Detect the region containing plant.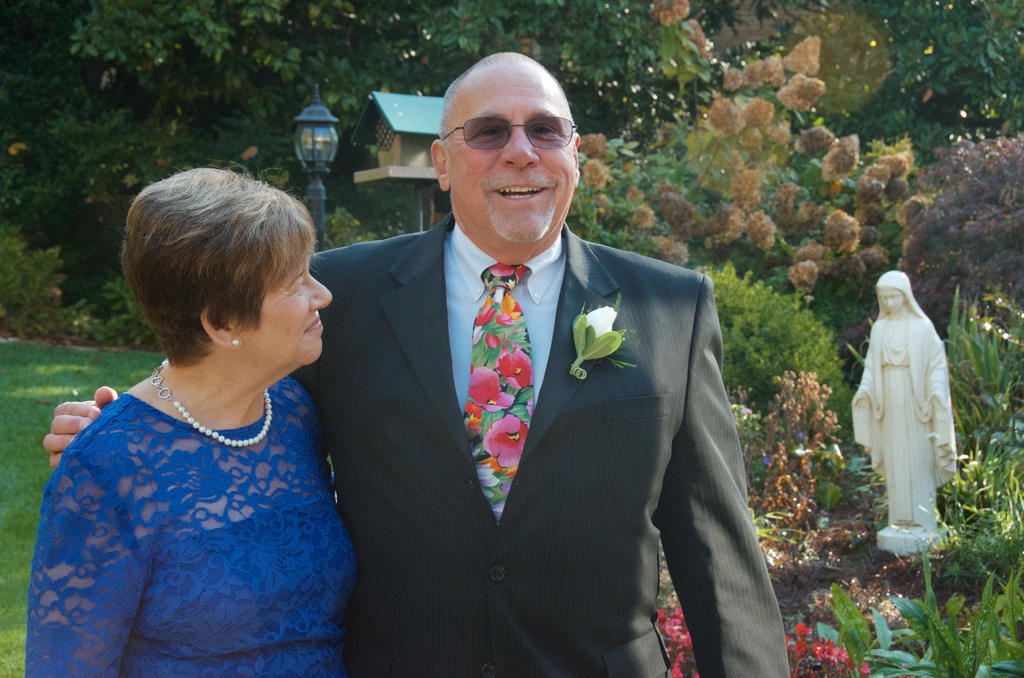
select_region(821, 567, 1023, 677).
